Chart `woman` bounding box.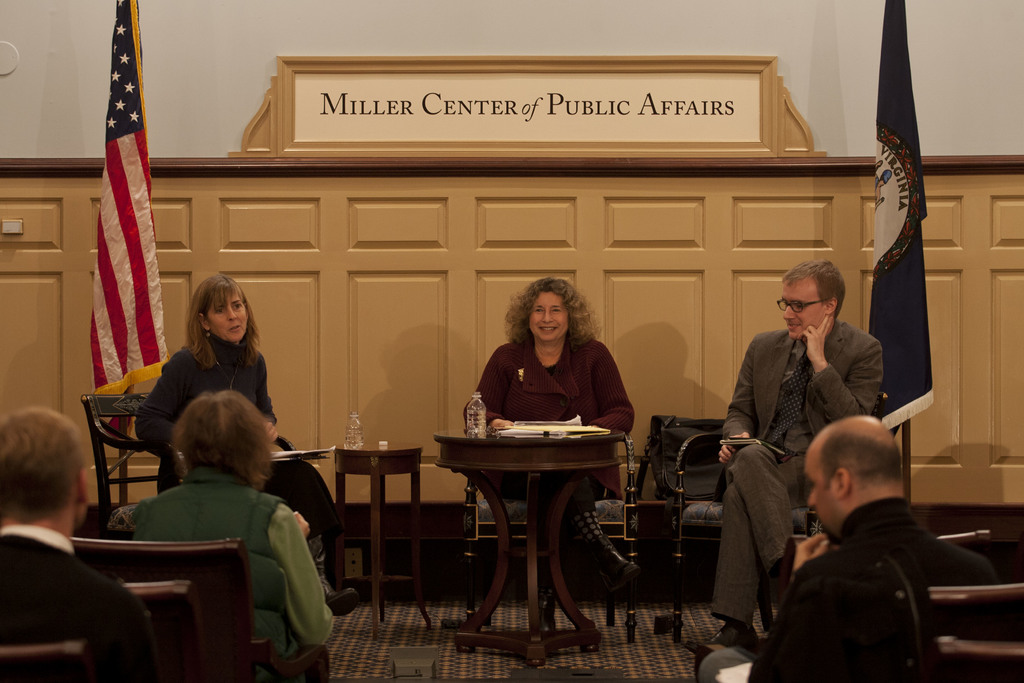
Charted: detection(131, 277, 360, 617).
